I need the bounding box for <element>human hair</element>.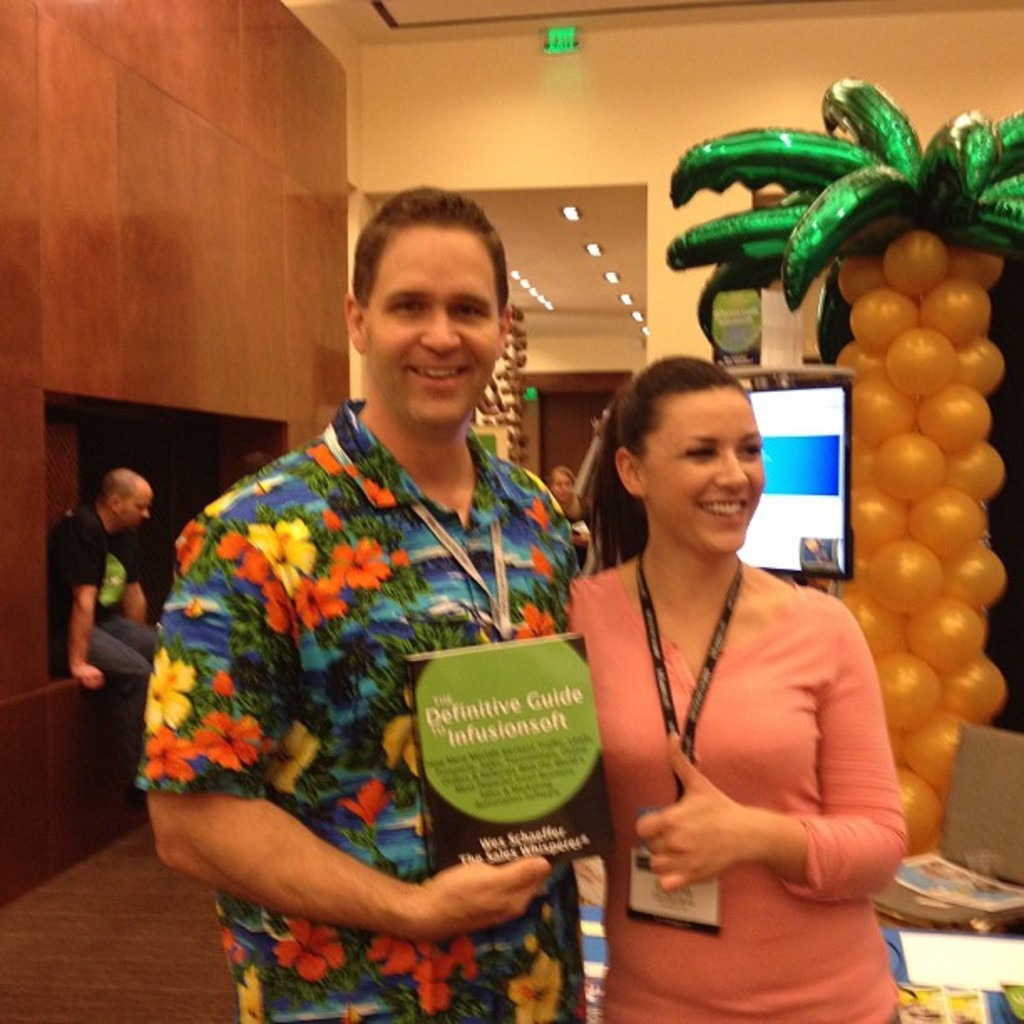
Here it is: bbox=(542, 463, 584, 520).
